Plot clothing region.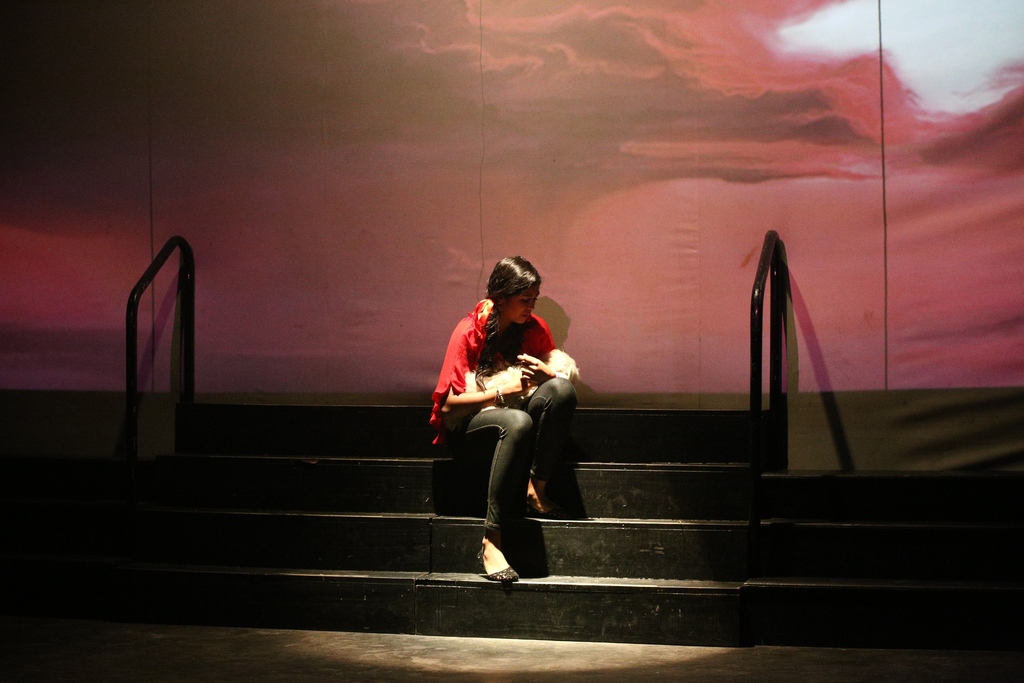
Plotted at (left=426, top=302, right=578, bottom=543).
